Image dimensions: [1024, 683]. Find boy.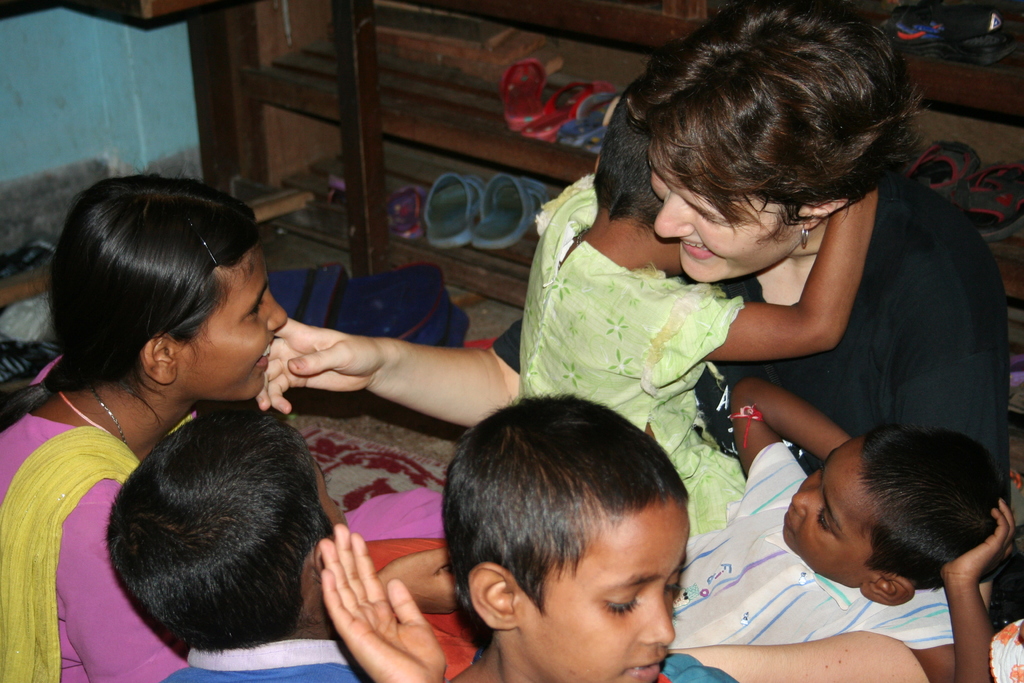
[436, 384, 737, 682].
